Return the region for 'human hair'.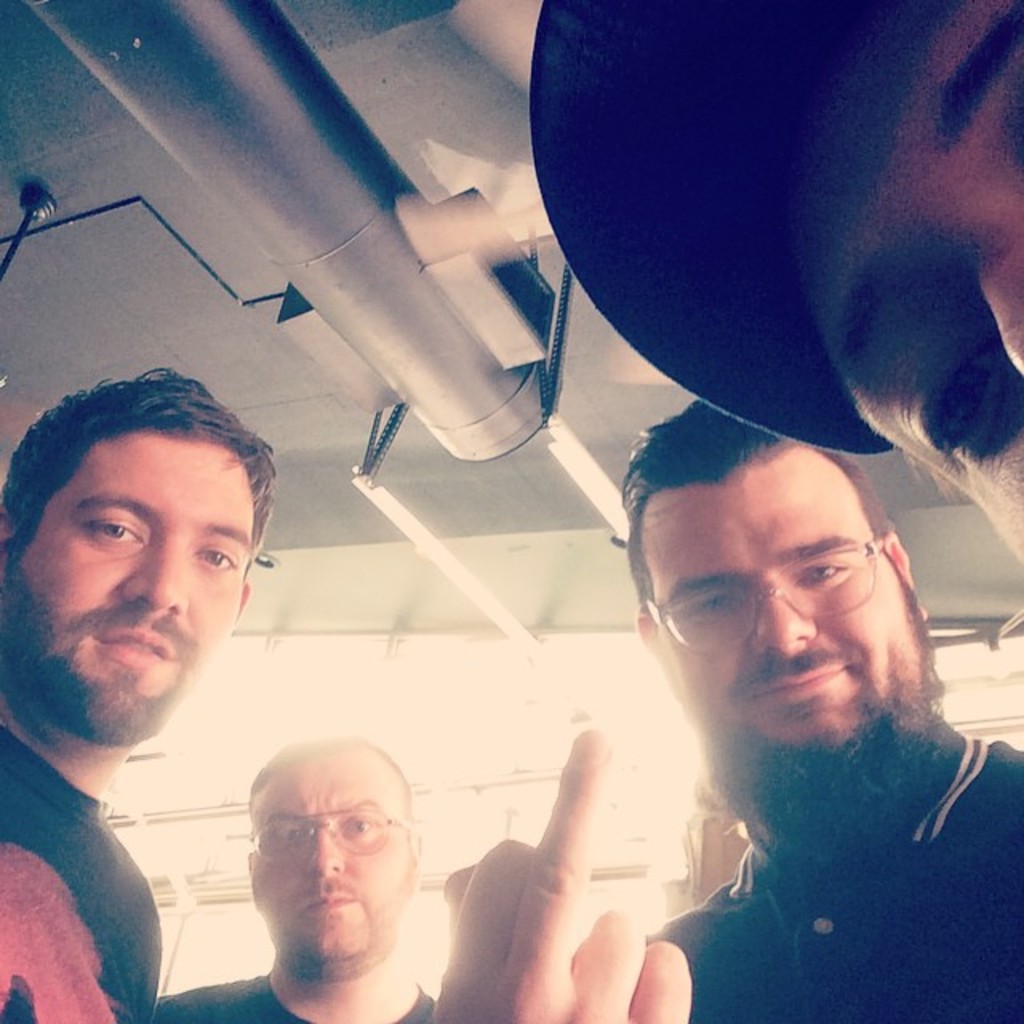
<bbox>21, 365, 266, 667</bbox>.
